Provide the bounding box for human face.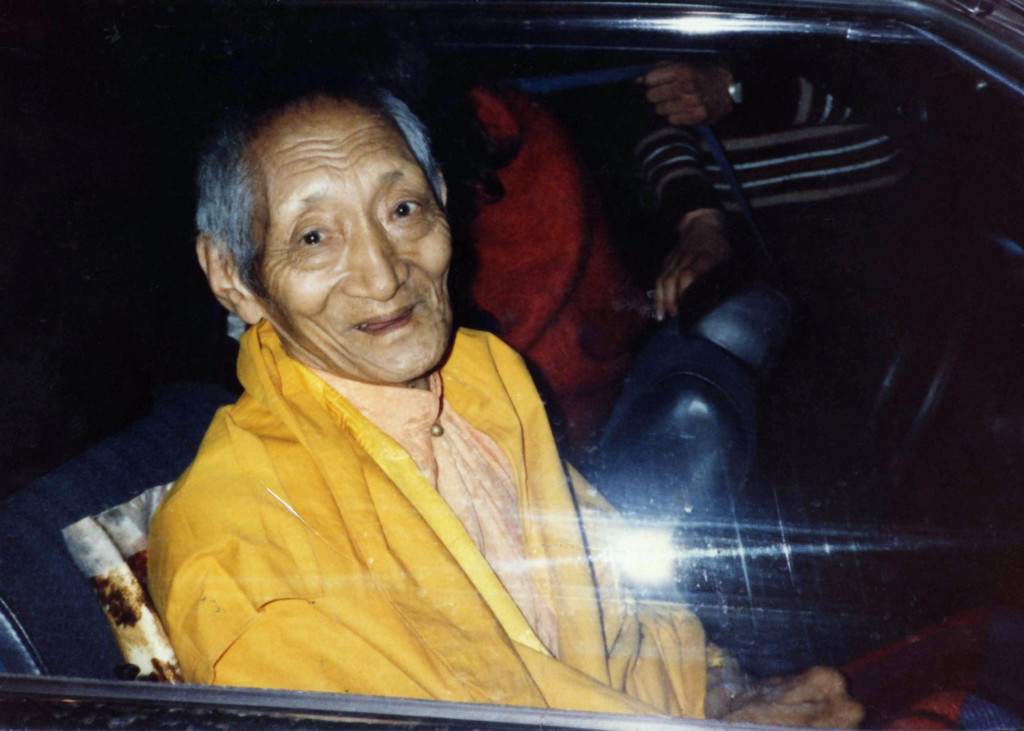
227 100 458 386.
